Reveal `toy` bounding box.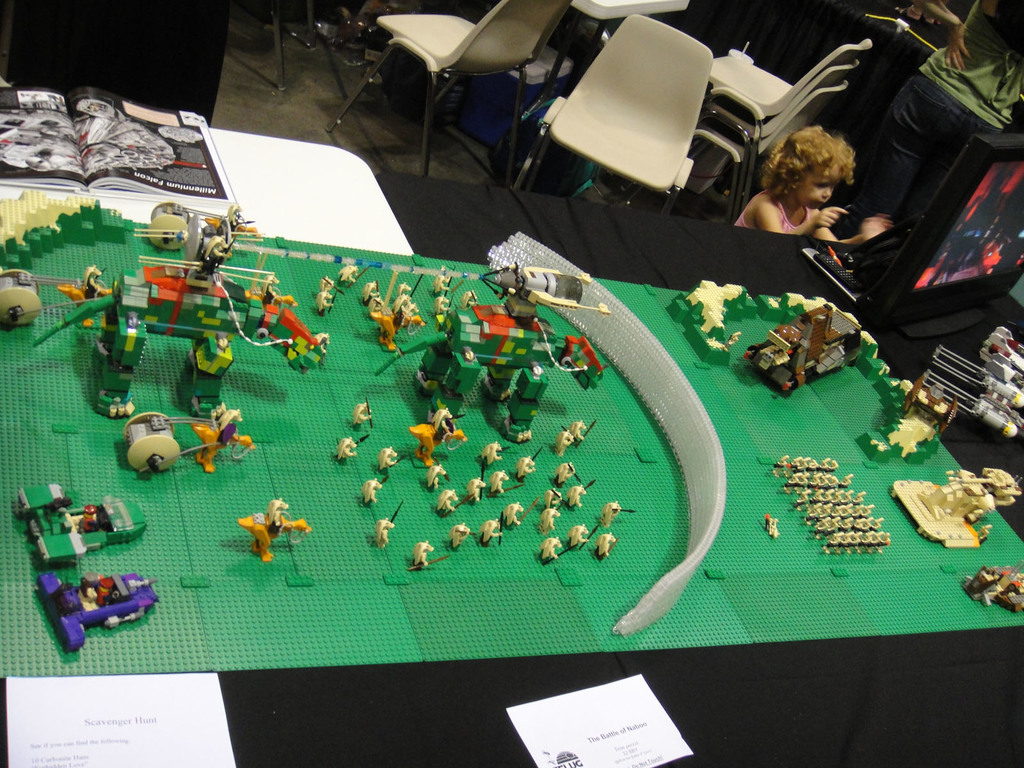
Revealed: [left=412, top=408, right=465, bottom=467].
